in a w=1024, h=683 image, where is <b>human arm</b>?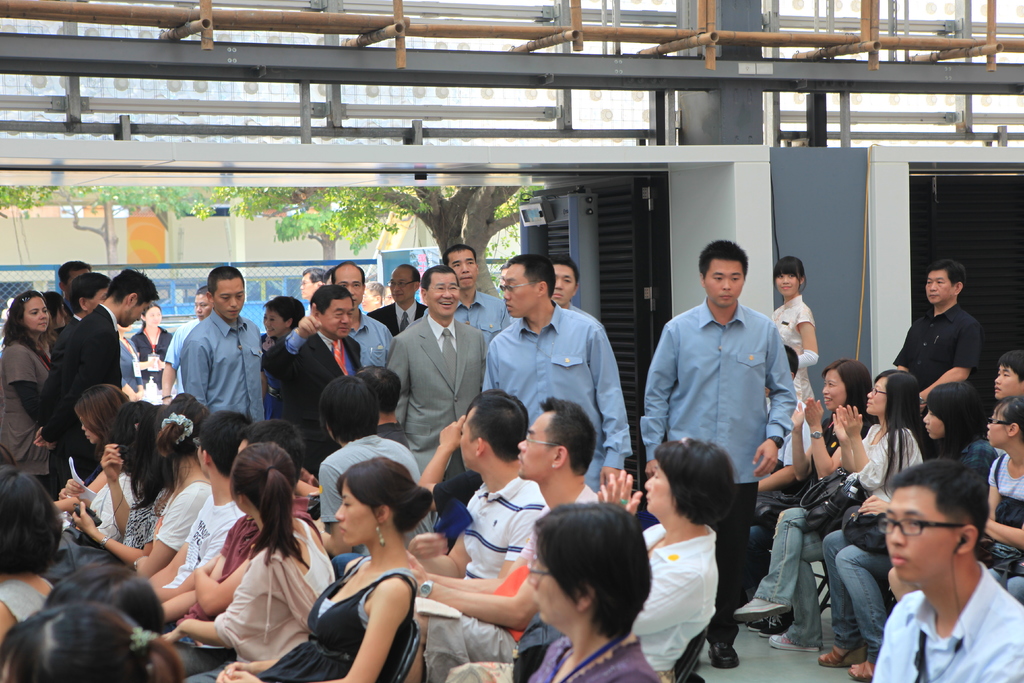
left=895, top=315, right=938, bottom=391.
